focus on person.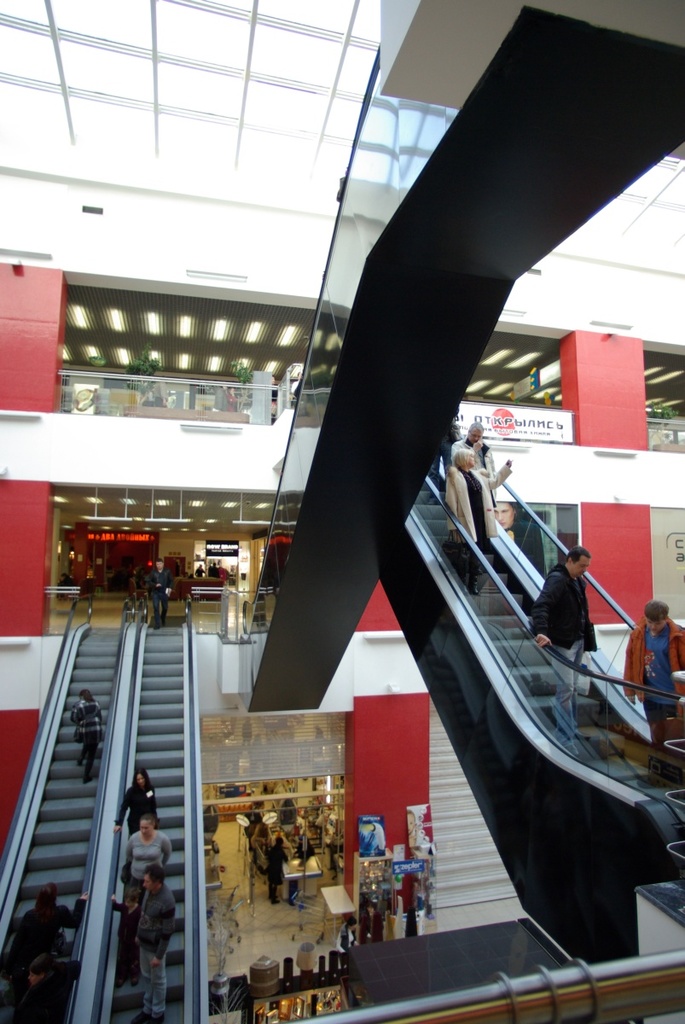
Focused at bbox=[77, 704, 103, 785].
